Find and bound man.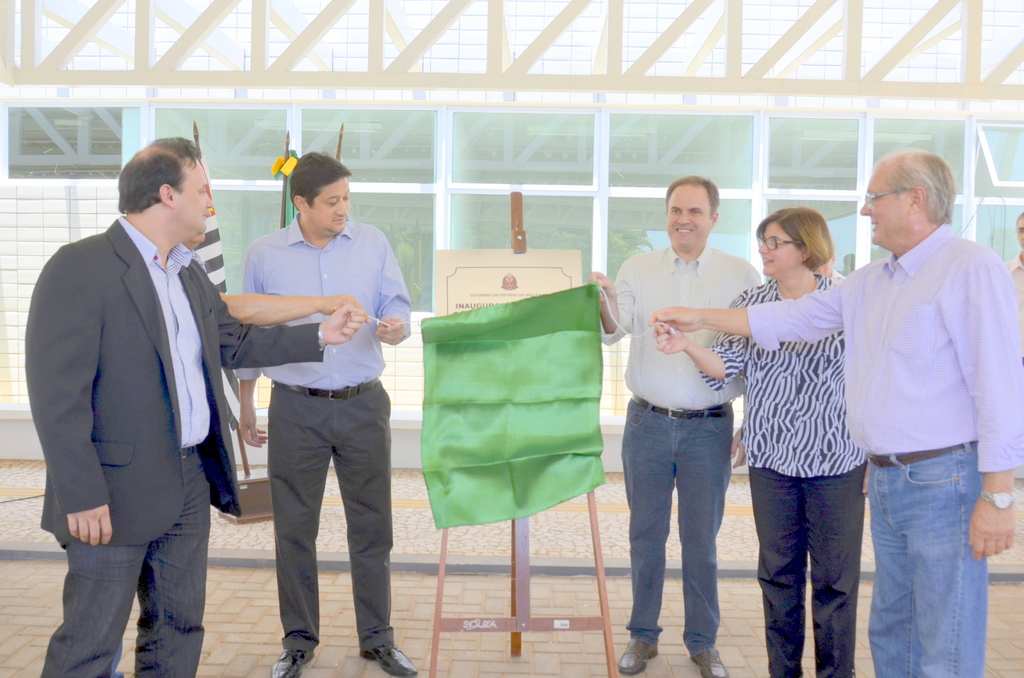
Bound: [x1=579, y1=166, x2=767, y2=677].
